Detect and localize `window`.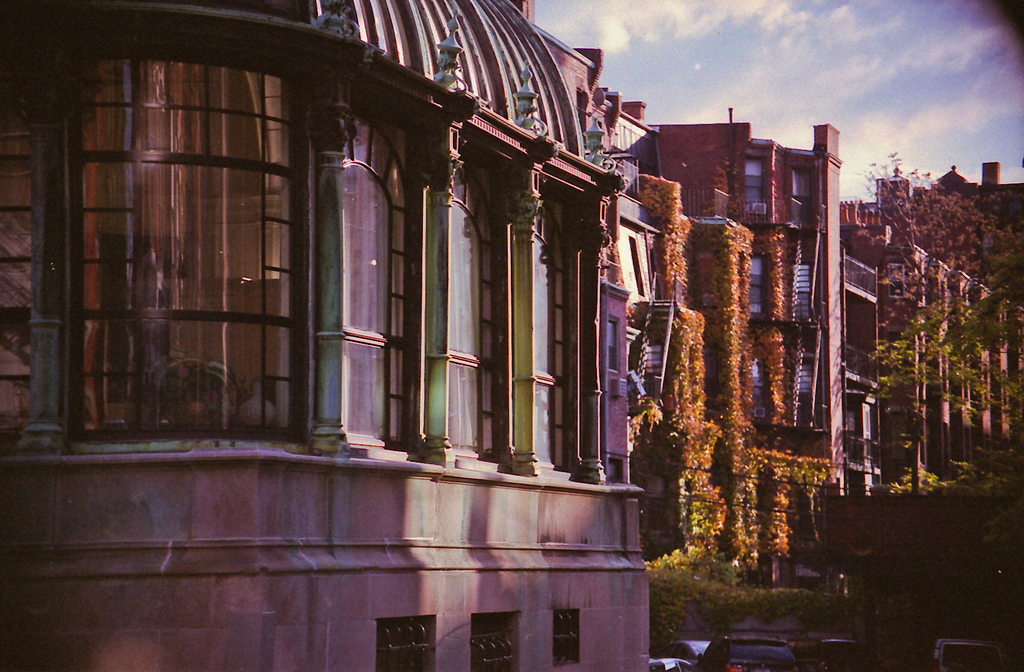
Localized at (63, 44, 309, 476).
